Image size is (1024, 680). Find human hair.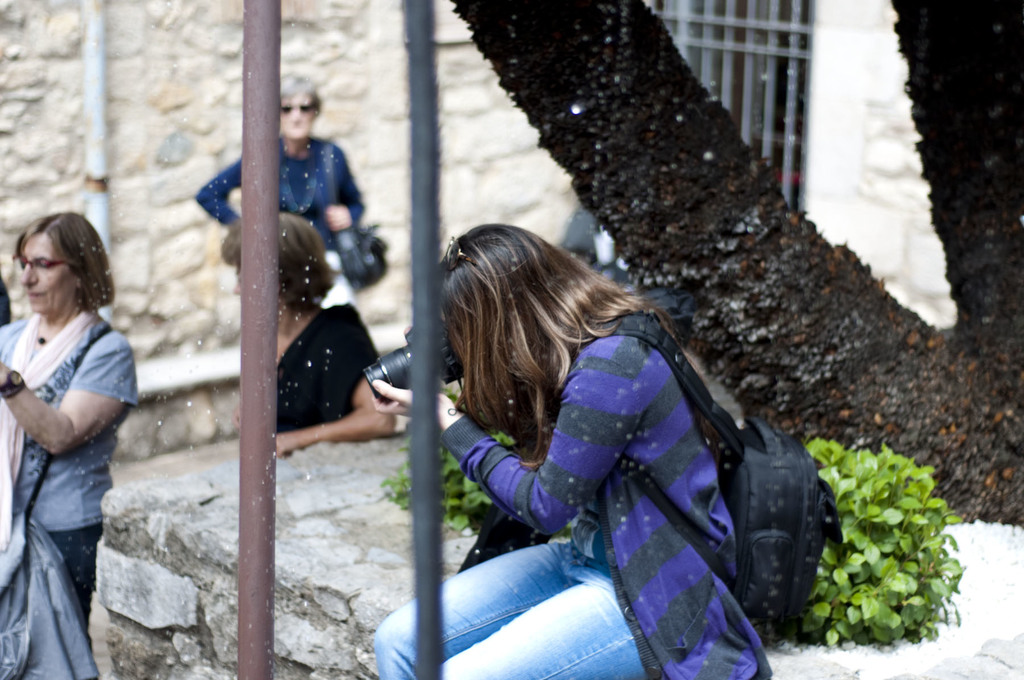
rect(8, 206, 124, 319).
